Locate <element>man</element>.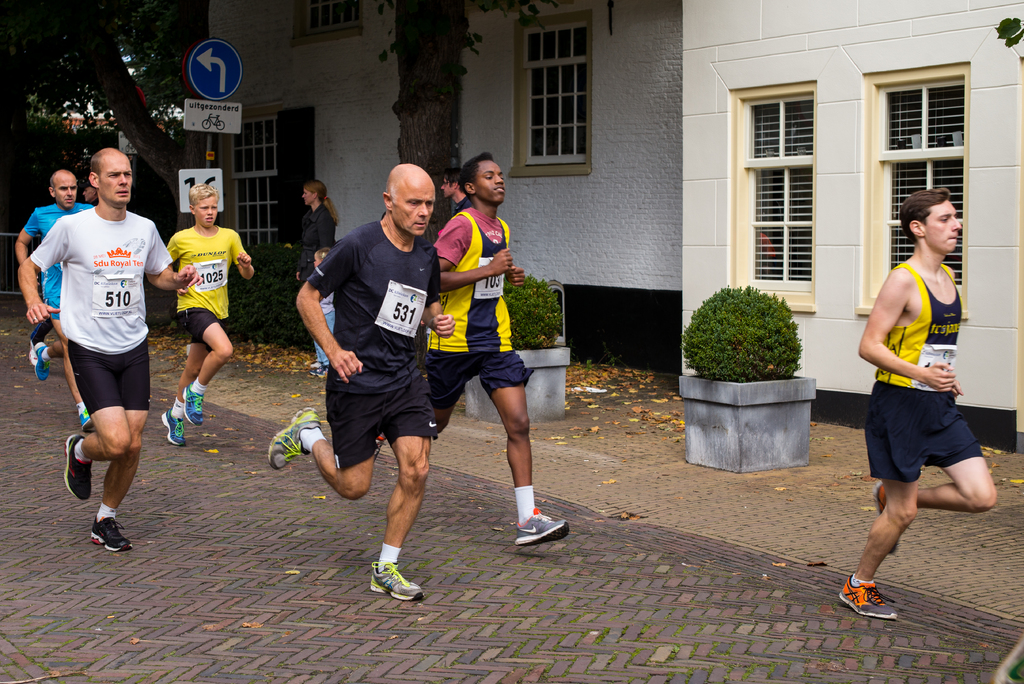
Bounding box: [x1=834, y1=183, x2=1008, y2=624].
